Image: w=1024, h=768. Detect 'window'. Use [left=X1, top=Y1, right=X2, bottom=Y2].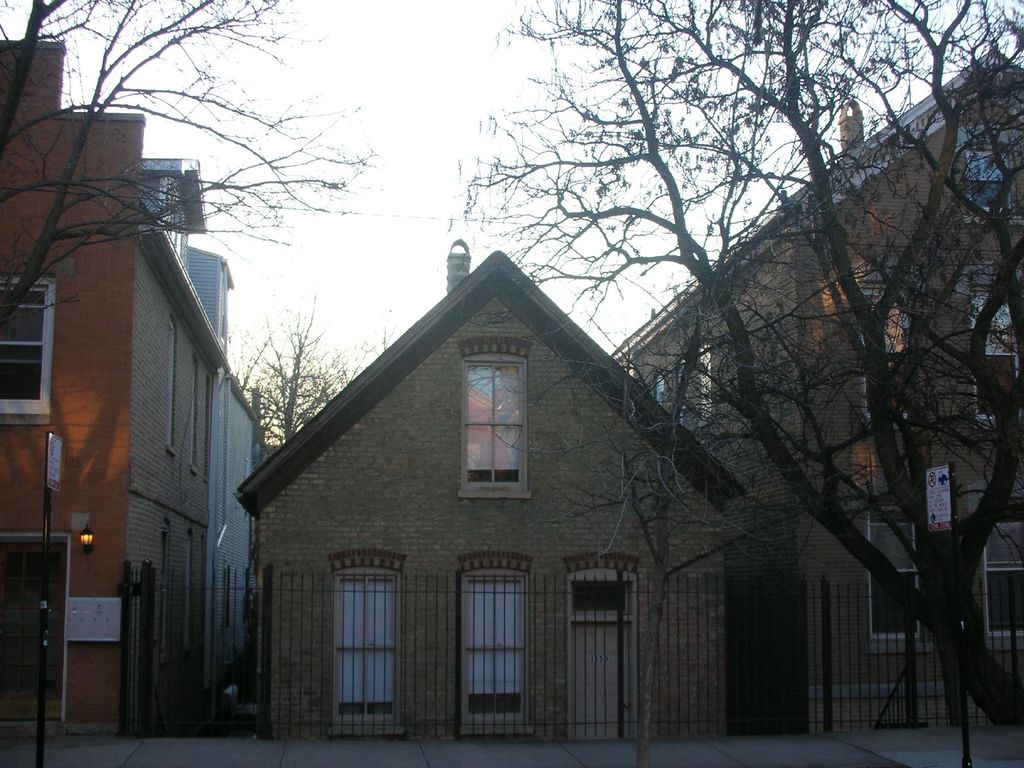
[left=1, top=271, right=50, bottom=427].
